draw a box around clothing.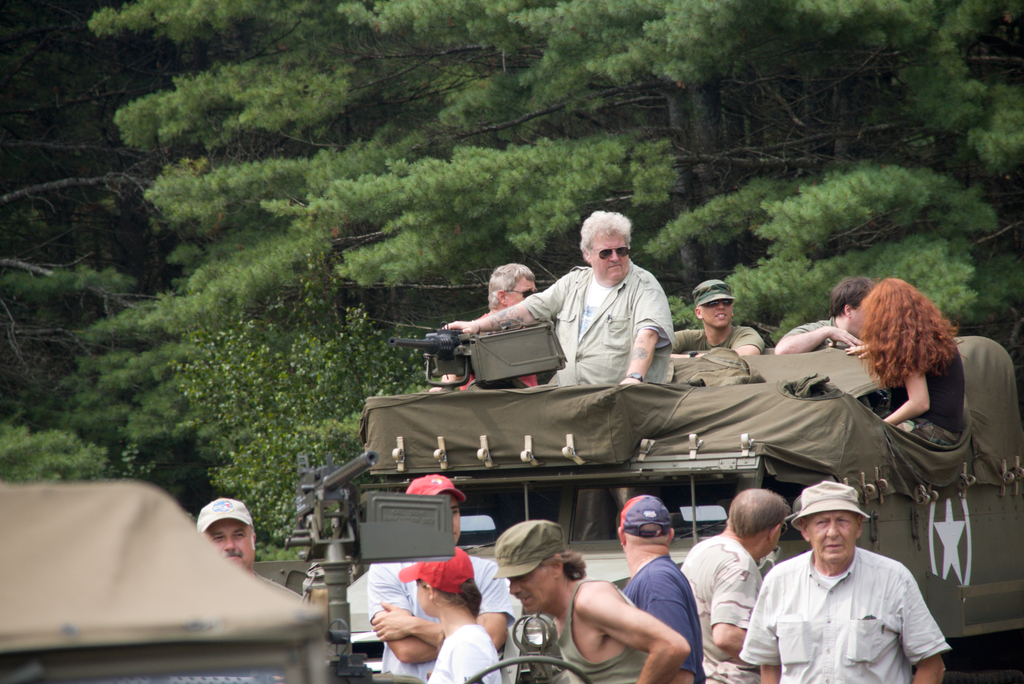
(748,530,945,681).
